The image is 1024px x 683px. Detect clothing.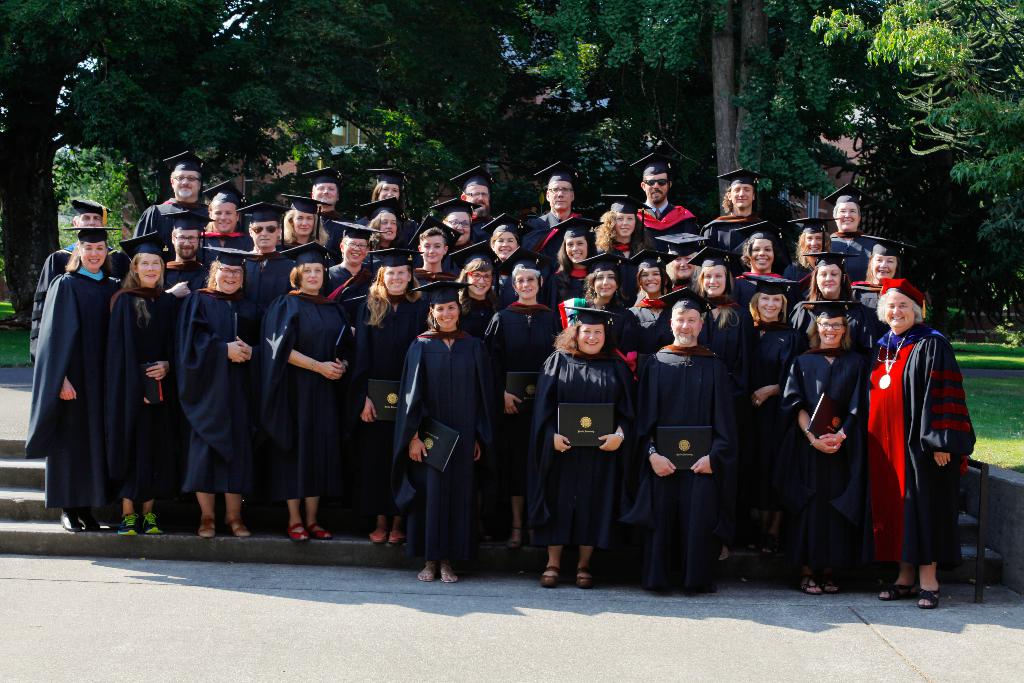
Detection: detection(251, 286, 352, 513).
